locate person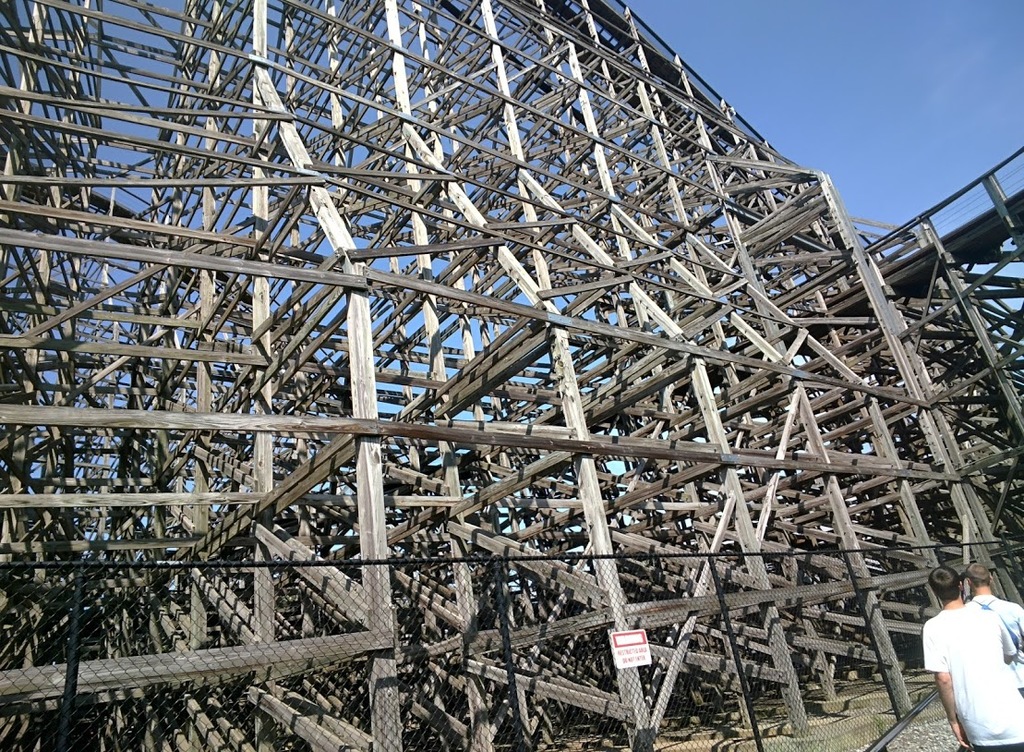
x1=957, y1=561, x2=1022, y2=704
